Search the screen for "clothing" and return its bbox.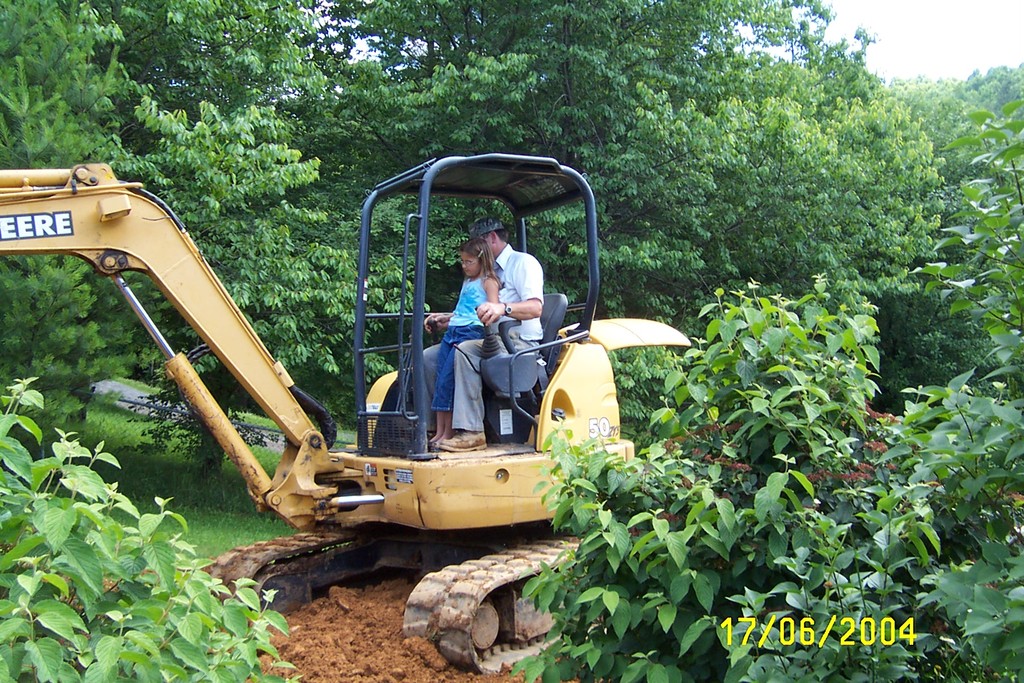
Found: region(413, 240, 548, 436).
